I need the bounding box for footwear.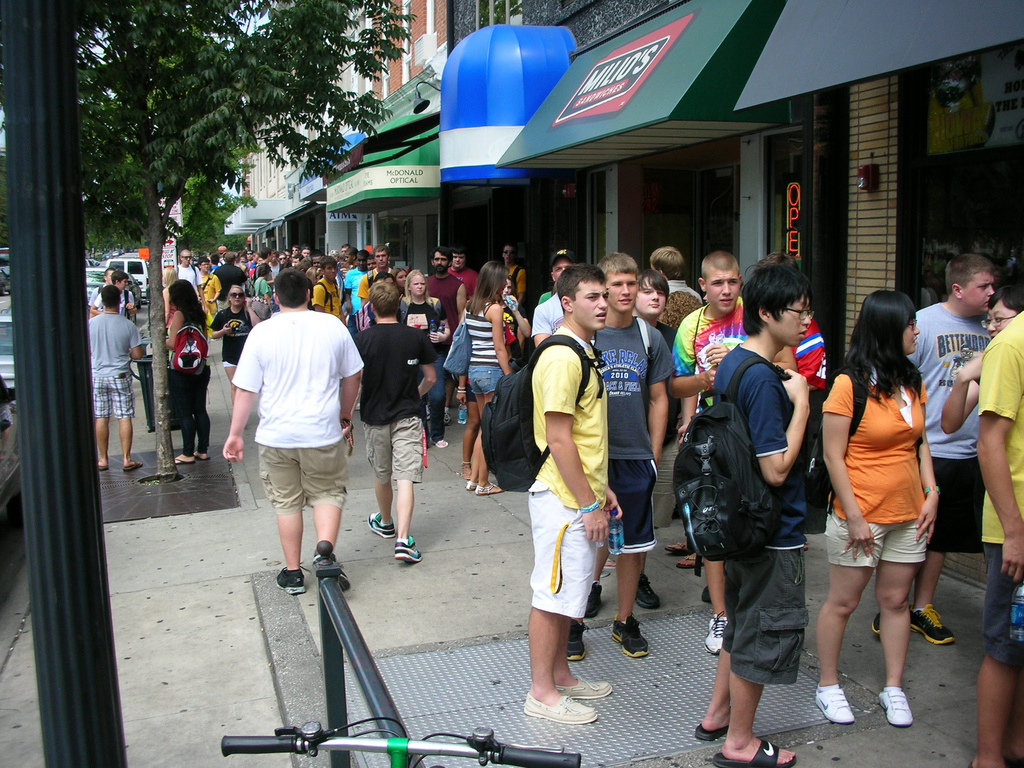
Here it is: bbox=(369, 511, 397, 536).
